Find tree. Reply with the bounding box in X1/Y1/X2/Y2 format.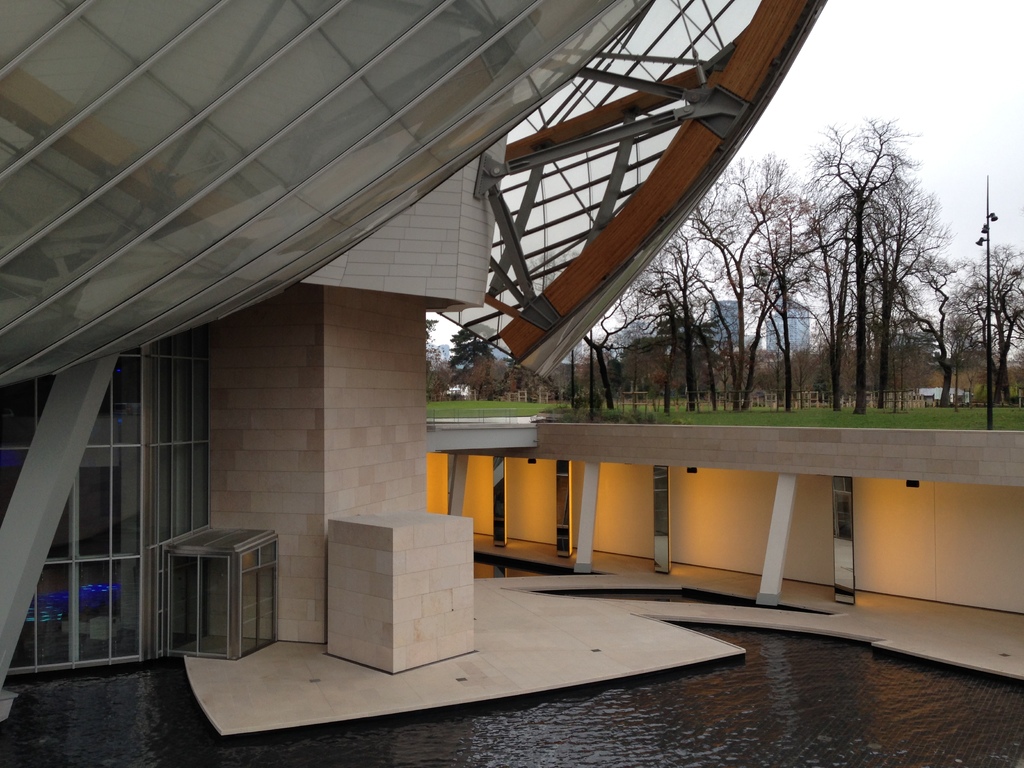
966/239/1023/406.
